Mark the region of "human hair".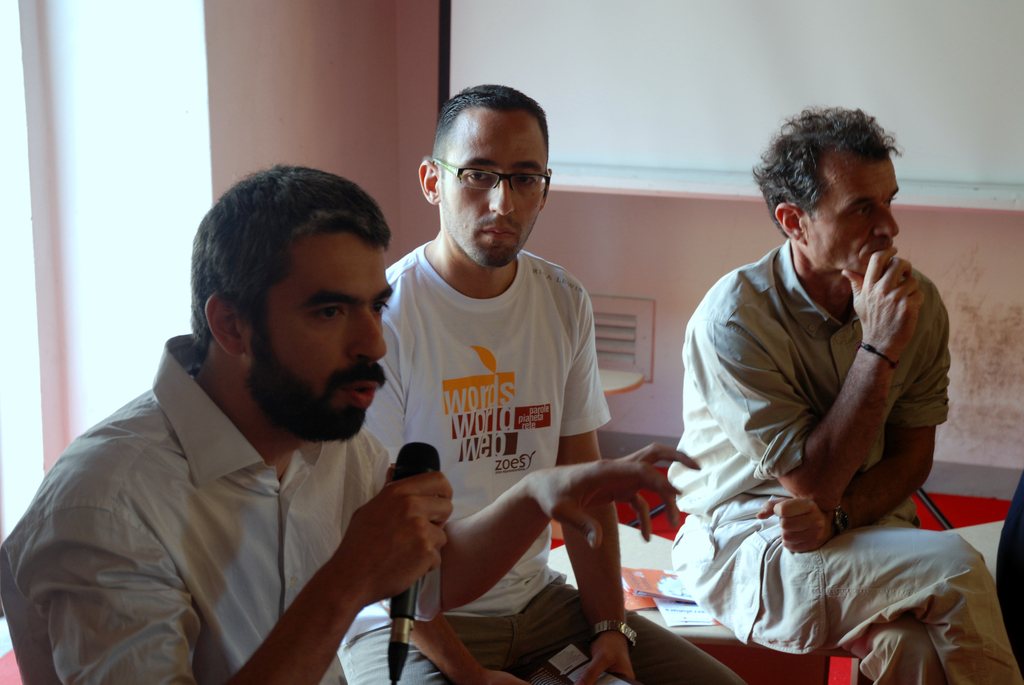
Region: left=751, top=111, right=905, bottom=238.
